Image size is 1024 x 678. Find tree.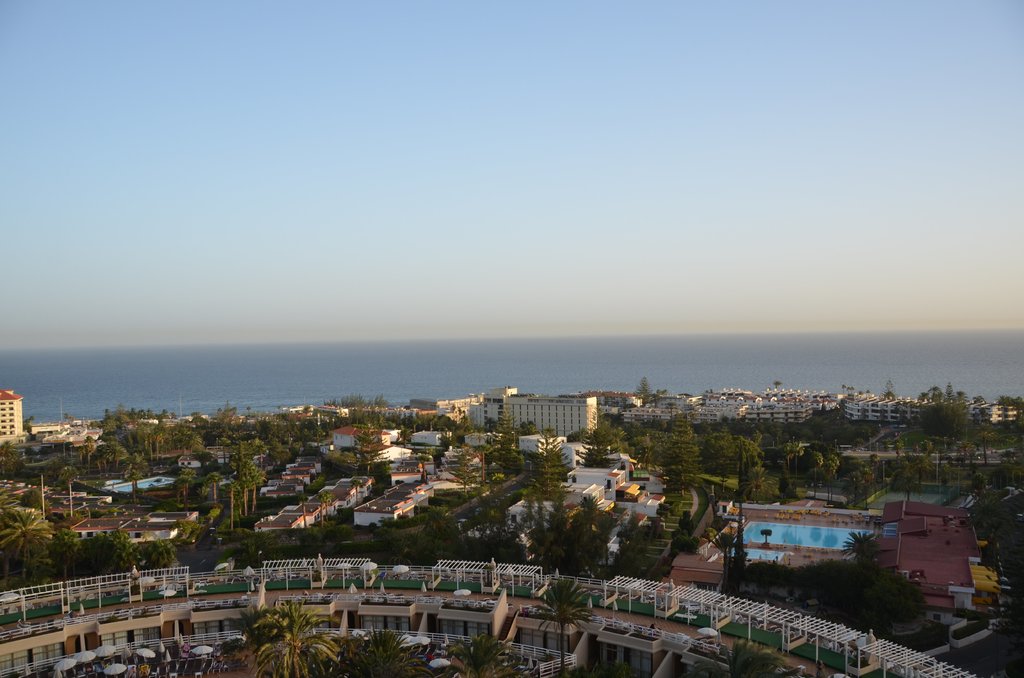
region(216, 599, 276, 677).
